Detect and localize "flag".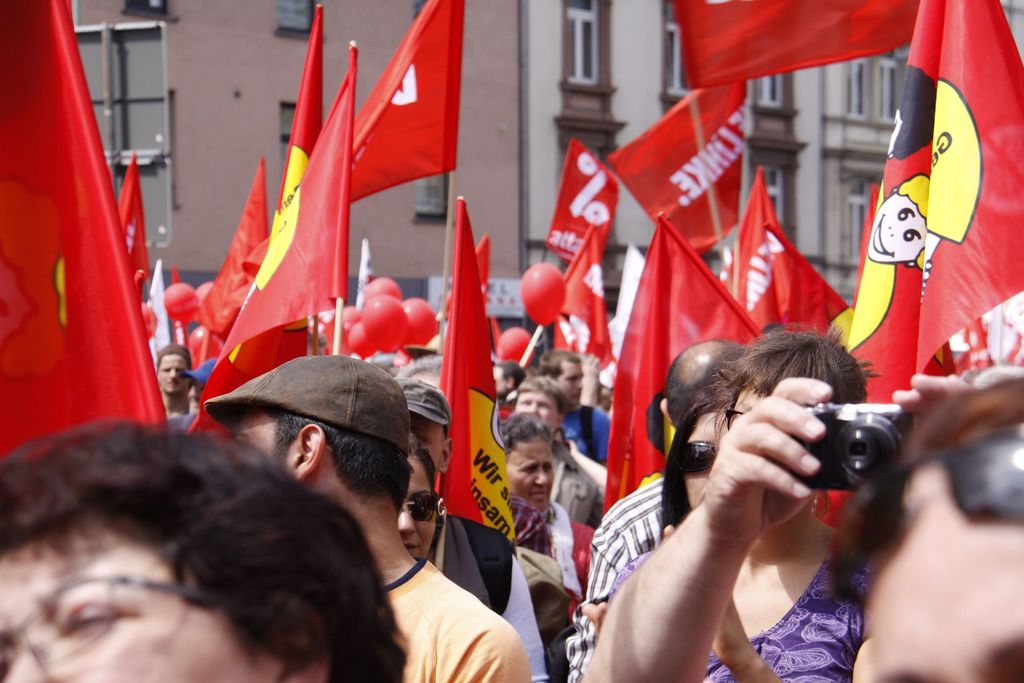
Localized at pyautogui.locateOnScreen(721, 174, 858, 339).
